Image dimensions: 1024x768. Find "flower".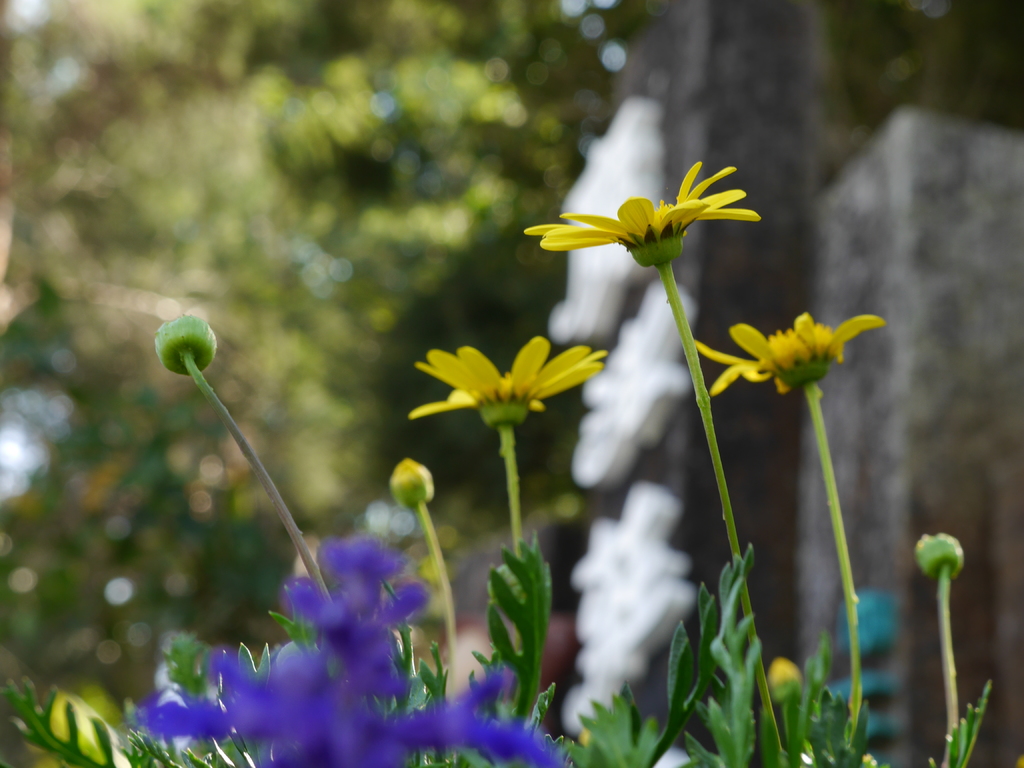
543:97:668:344.
